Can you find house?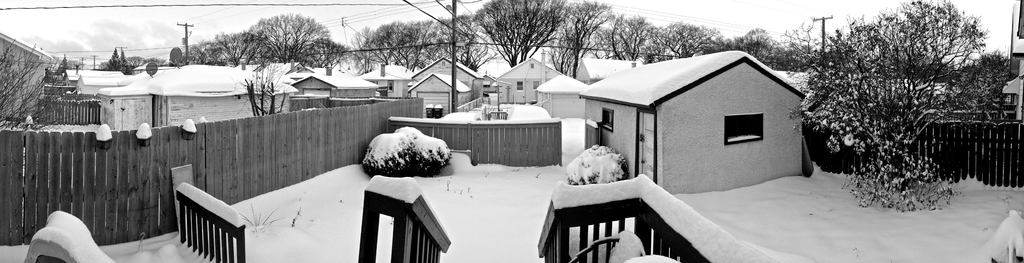
Yes, bounding box: [546, 37, 824, 209].
